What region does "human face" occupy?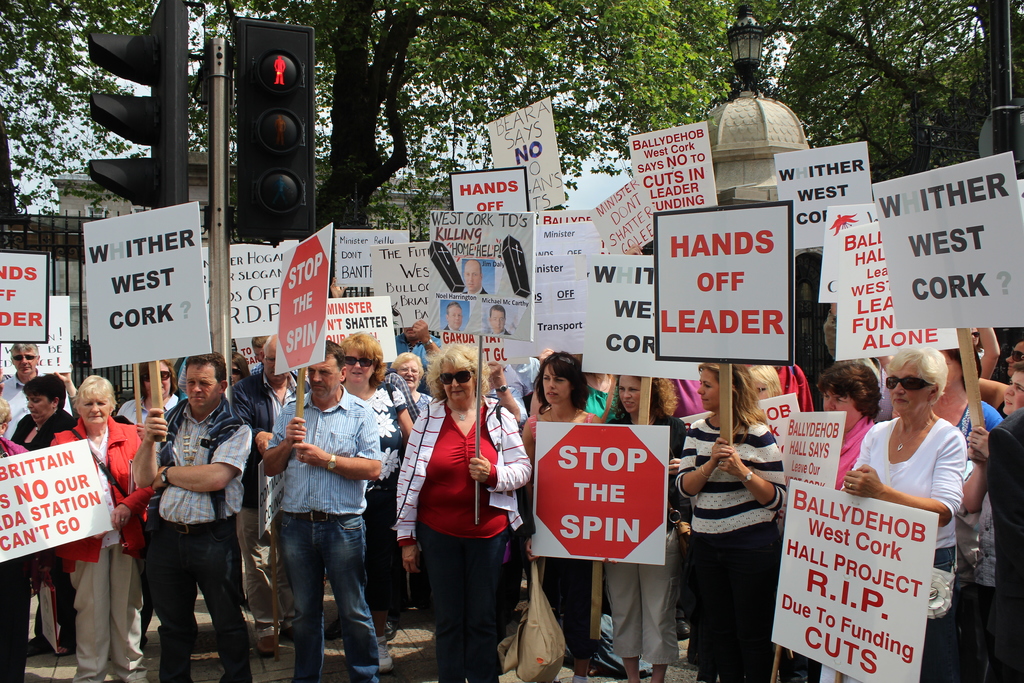
183:356:220:413.
